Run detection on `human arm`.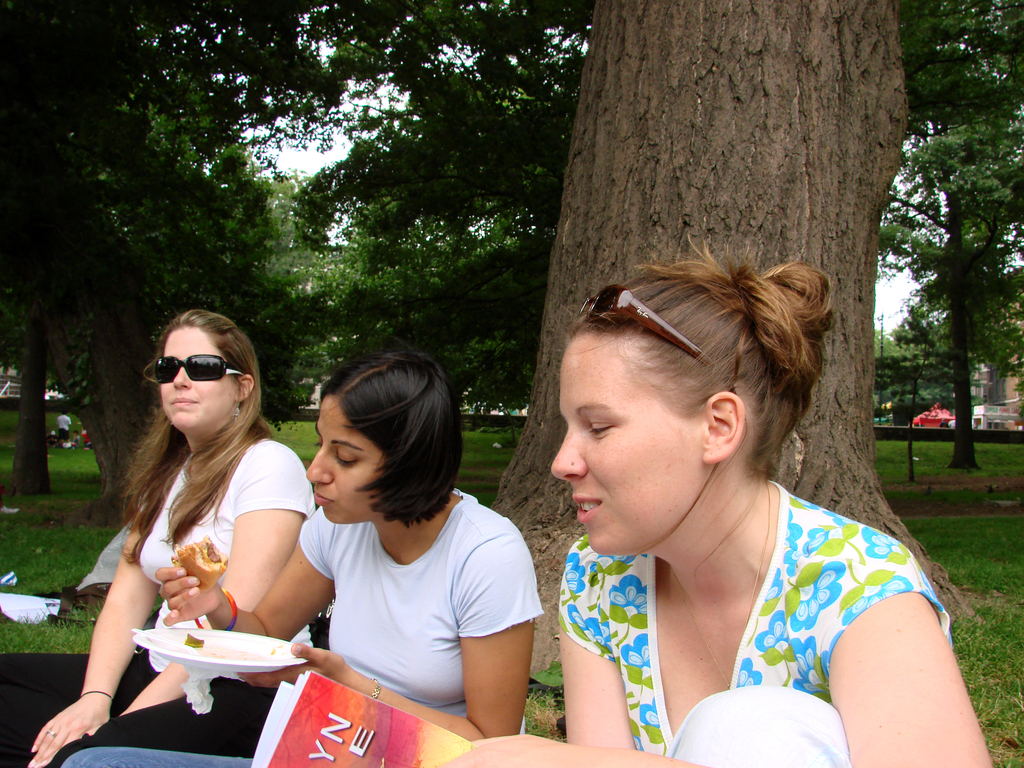
Result: <region>113, 447, 305, 720</region>.
